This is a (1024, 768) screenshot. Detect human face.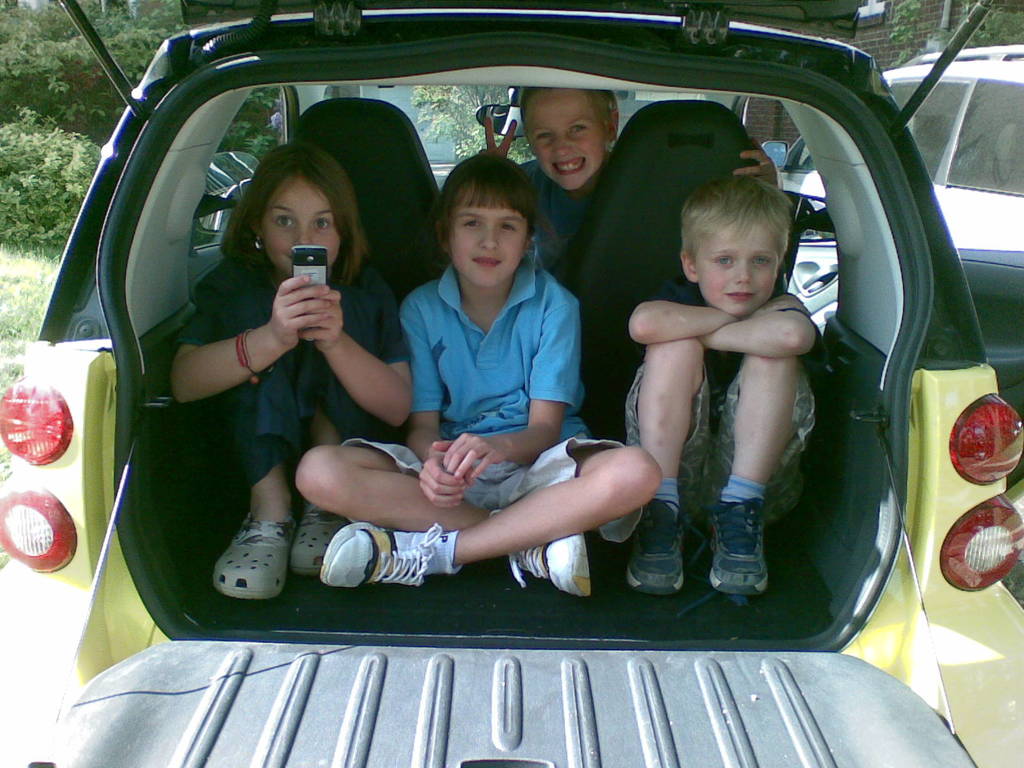
<box>526,92,608,191</box>.
